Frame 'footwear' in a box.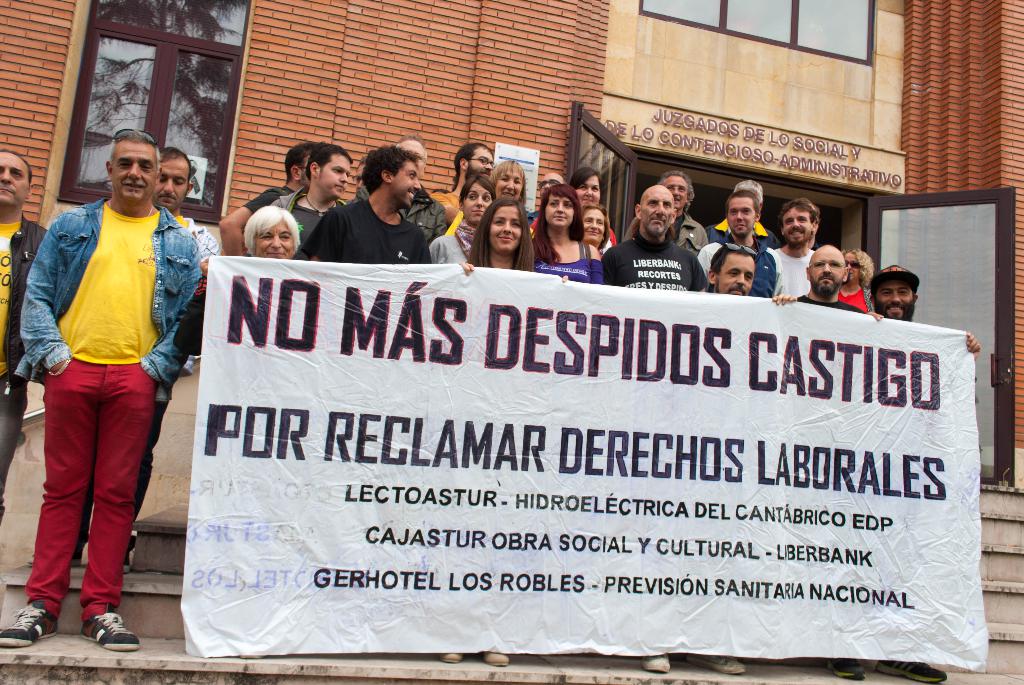
(left=67, top=583, right=127, bottom=660).
